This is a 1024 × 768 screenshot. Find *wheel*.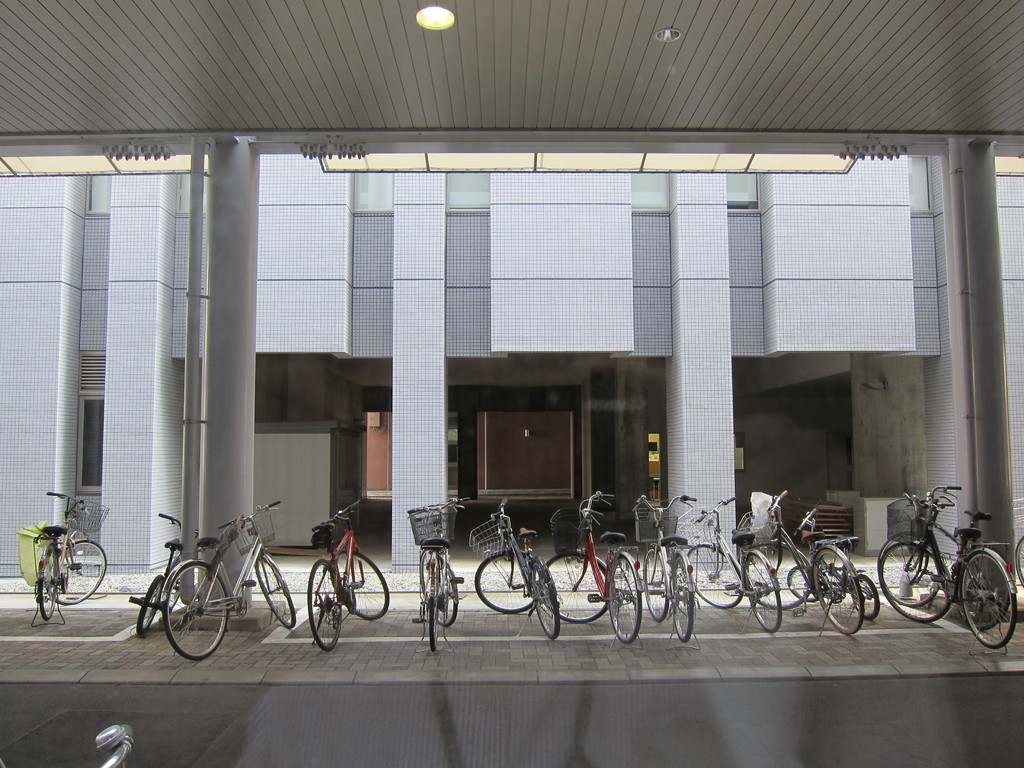
Bounding box: 132, 572, 171, 634.
